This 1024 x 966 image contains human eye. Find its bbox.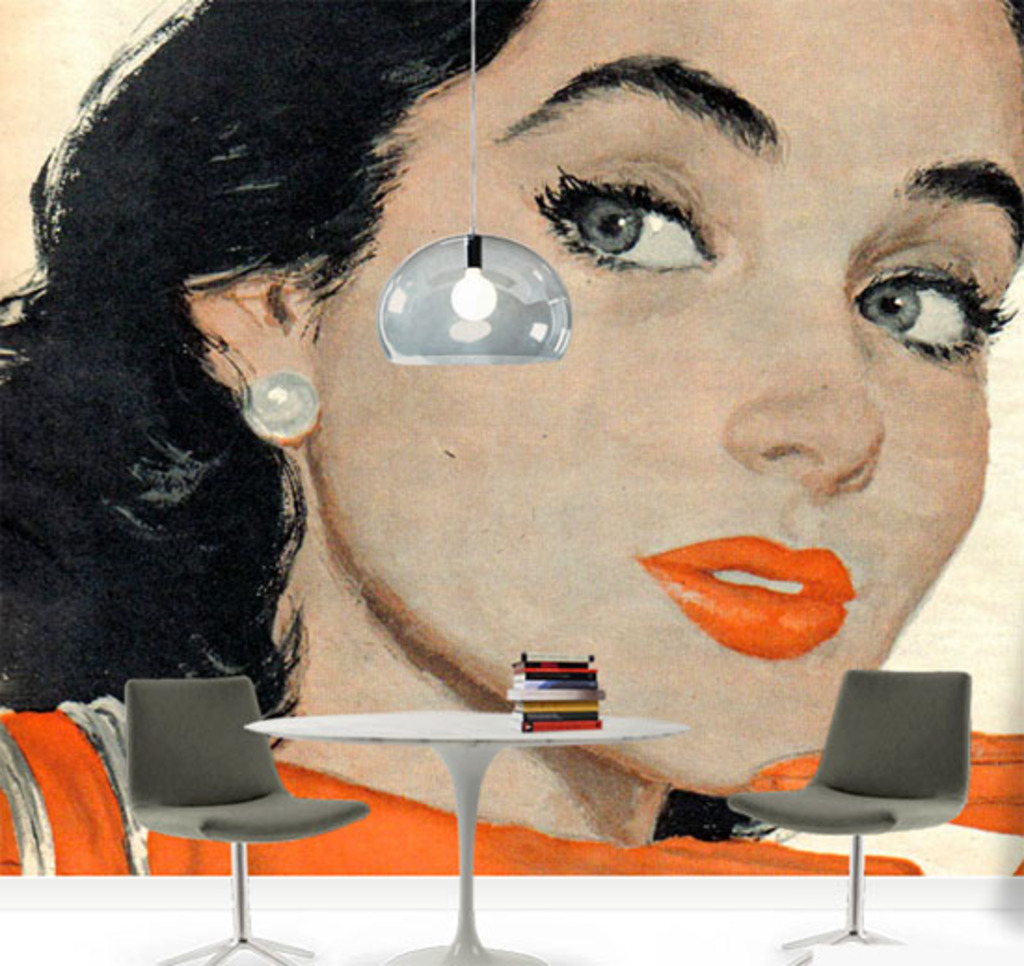
box=[849, 235, 994, 361].
